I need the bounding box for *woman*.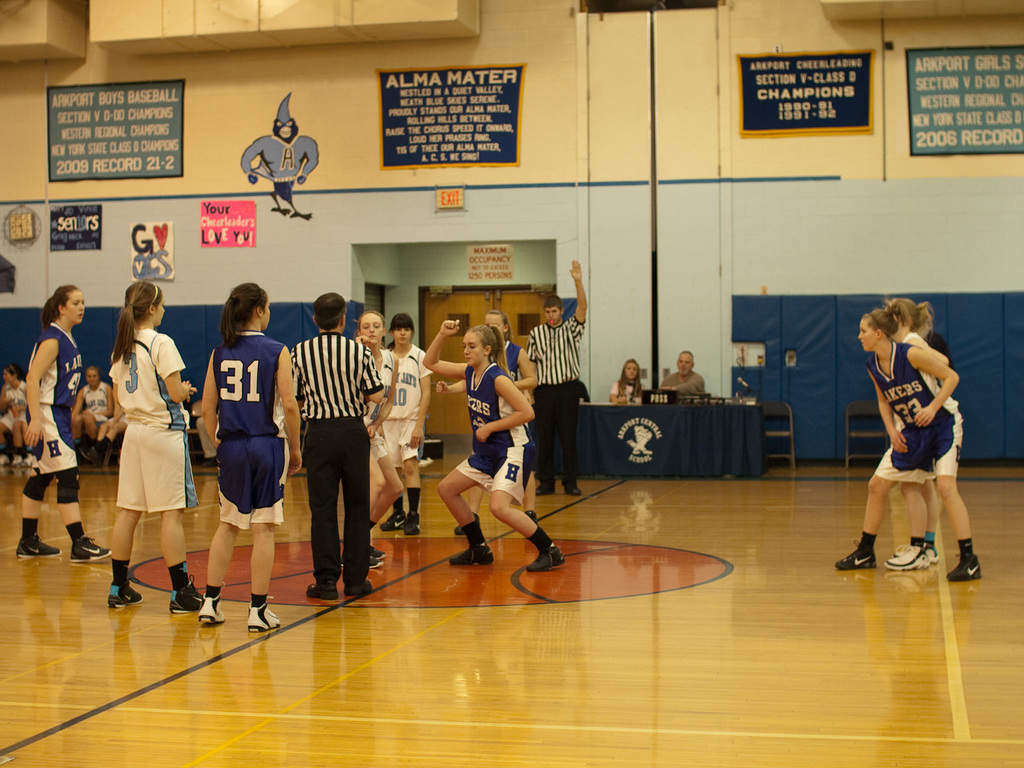
Here it is: [95, 275, 186, 628].
